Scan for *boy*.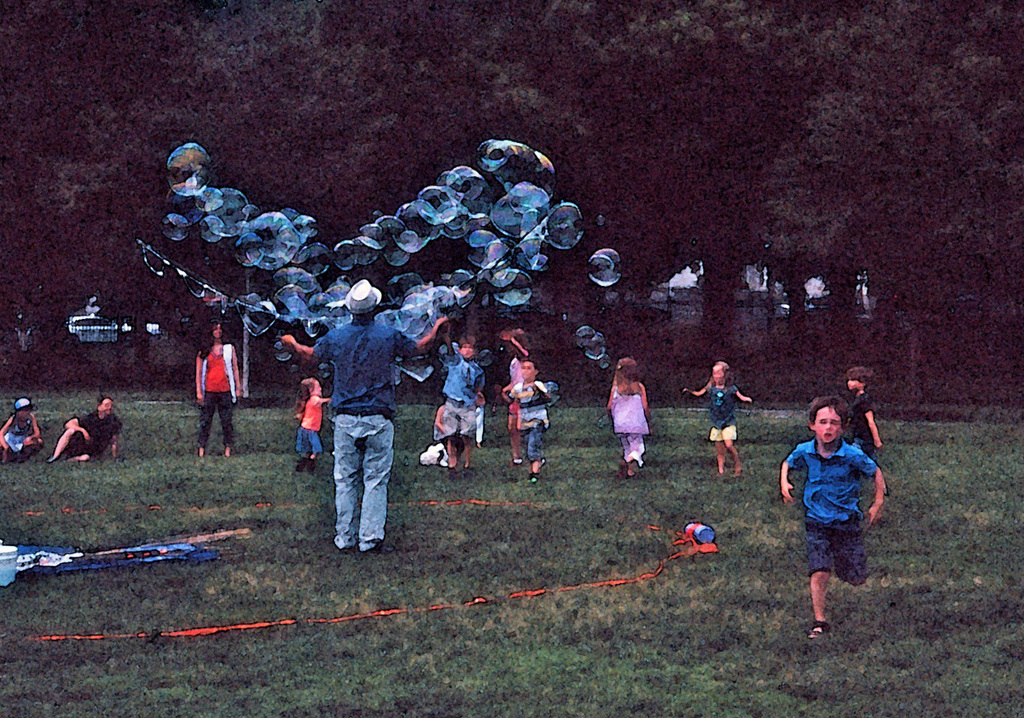
Scan result: bbox=(511, 356, 559, 488).
